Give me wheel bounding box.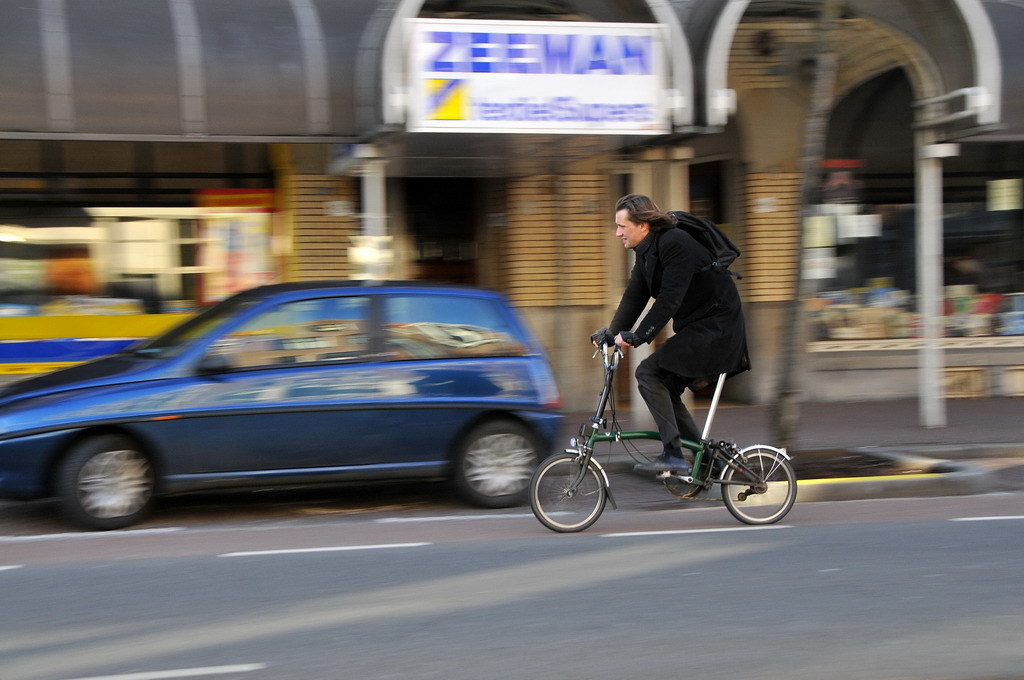
bbox(724, 452, 797, 523).
